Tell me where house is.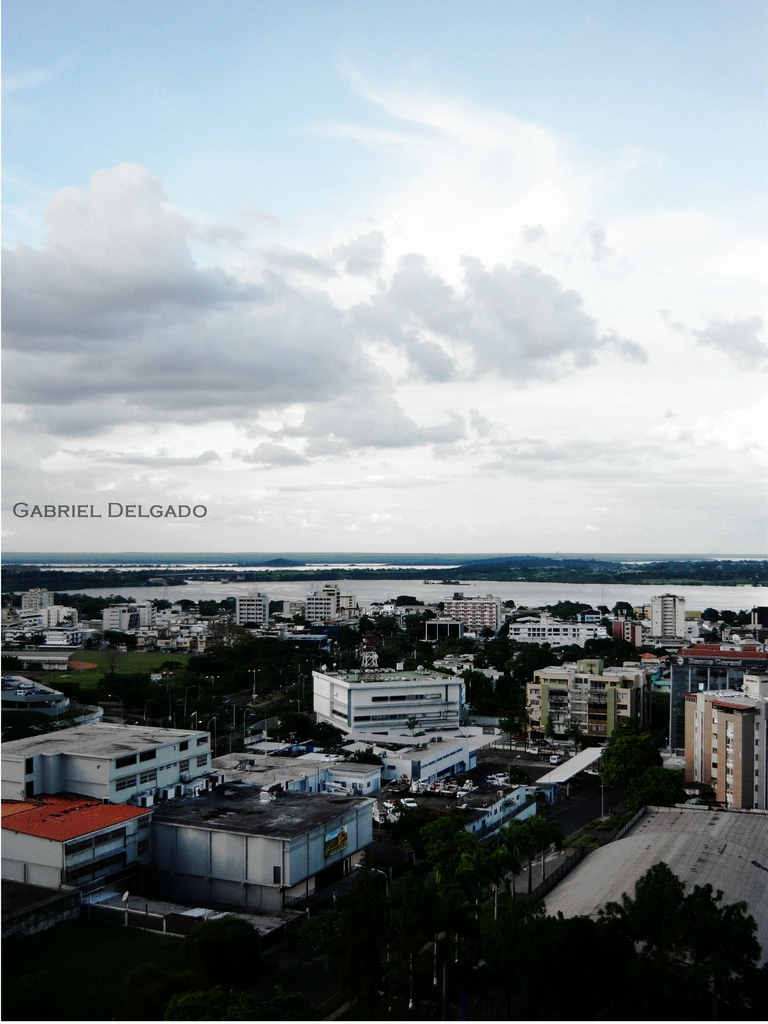
house is at box=[519, 650, 628, 748].
